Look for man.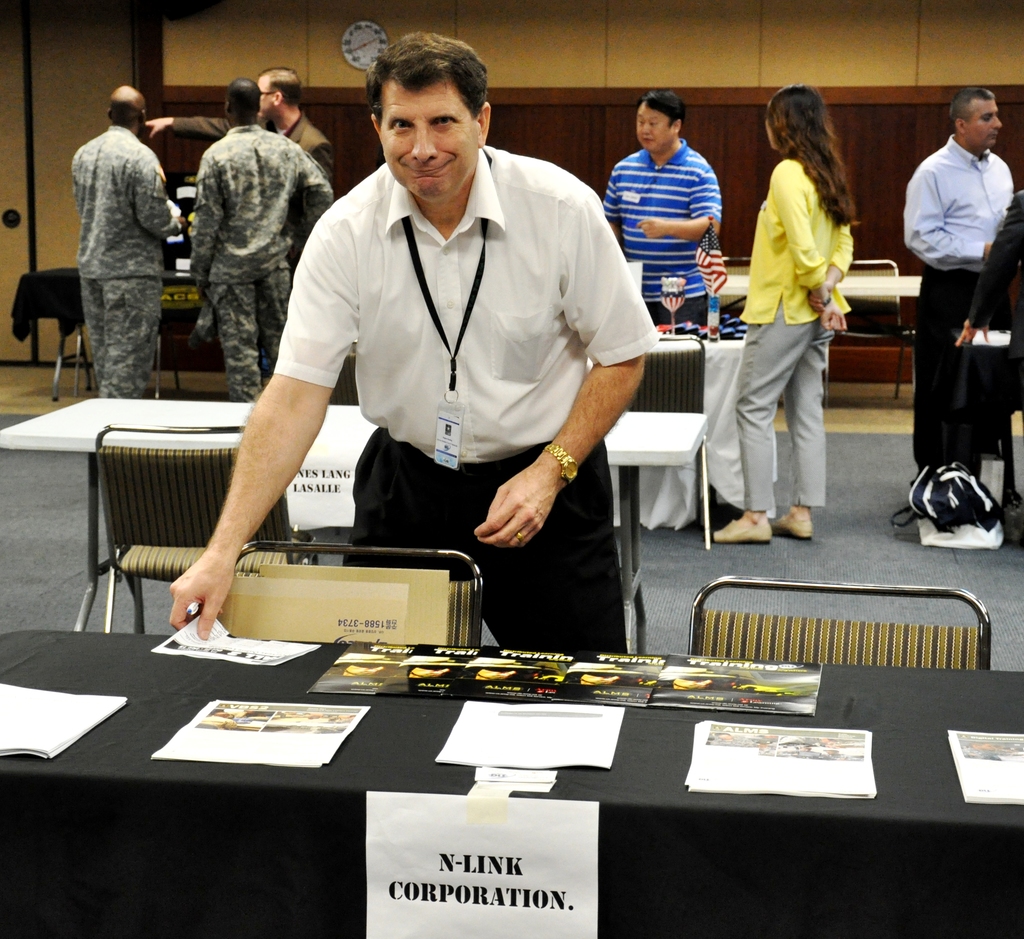
Found: 897:87:1023:482.
